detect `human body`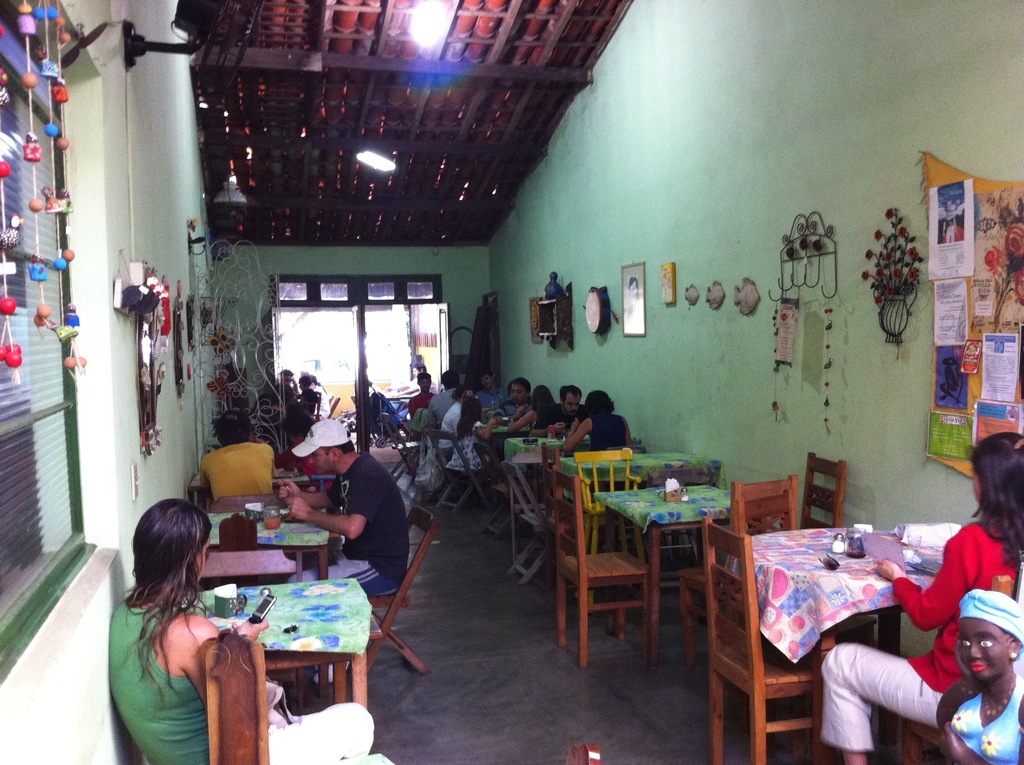
bbox(302, 374, 321, 415)
